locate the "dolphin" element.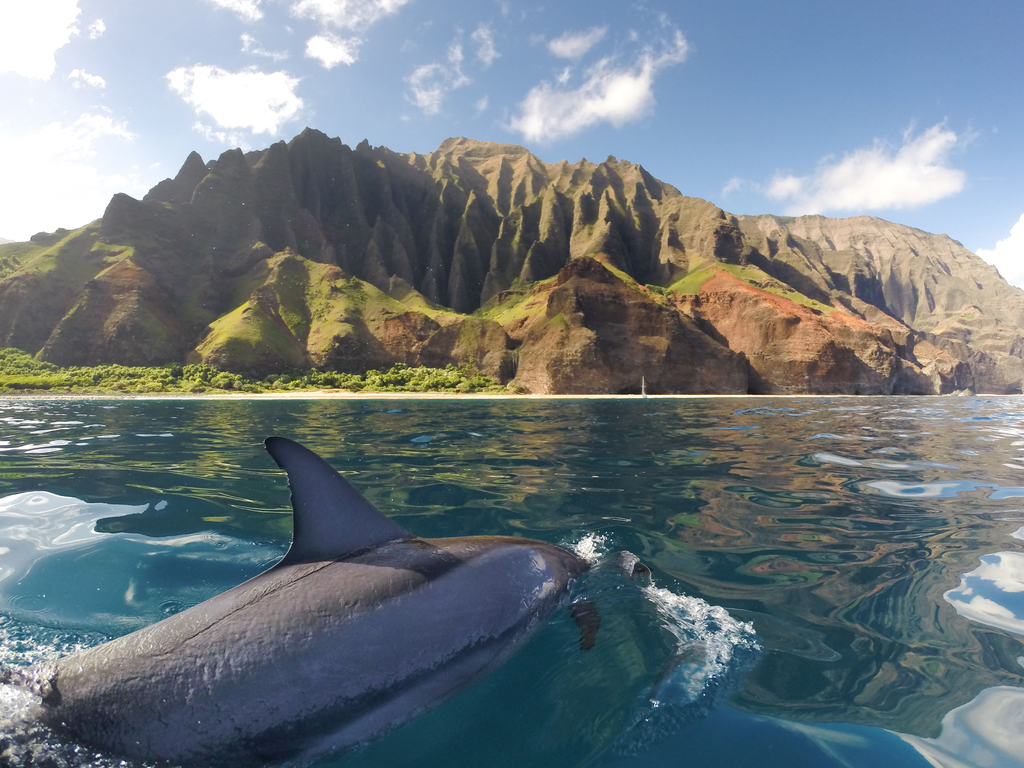
Element bbox: rect(0, 436, 599, 767).
